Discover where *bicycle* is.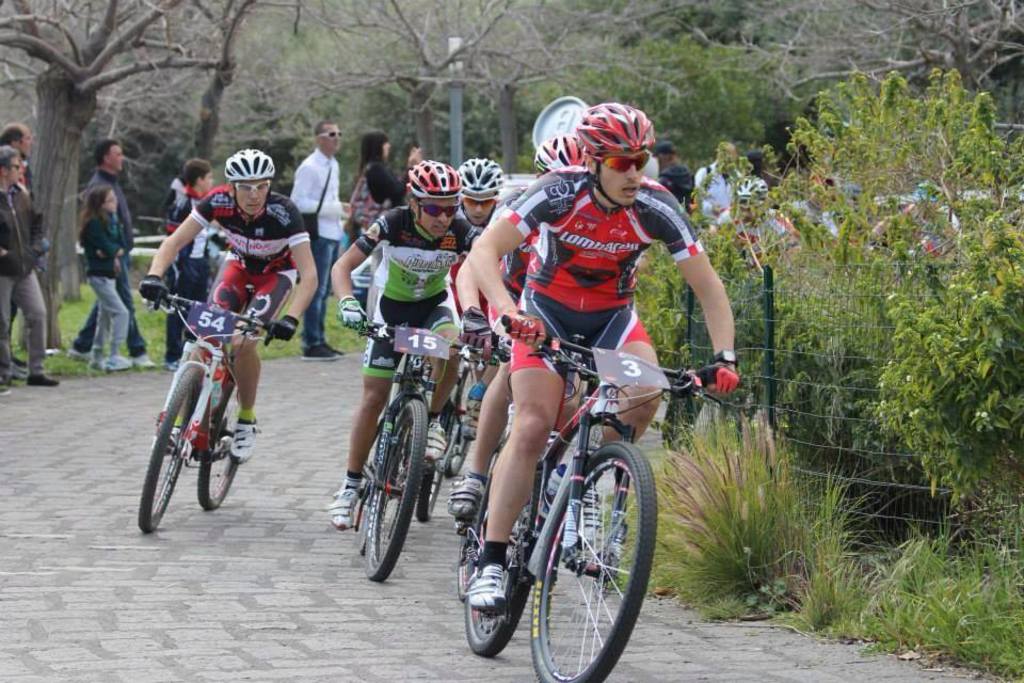
Discovered at BBox(459, 315, 726, 682).
